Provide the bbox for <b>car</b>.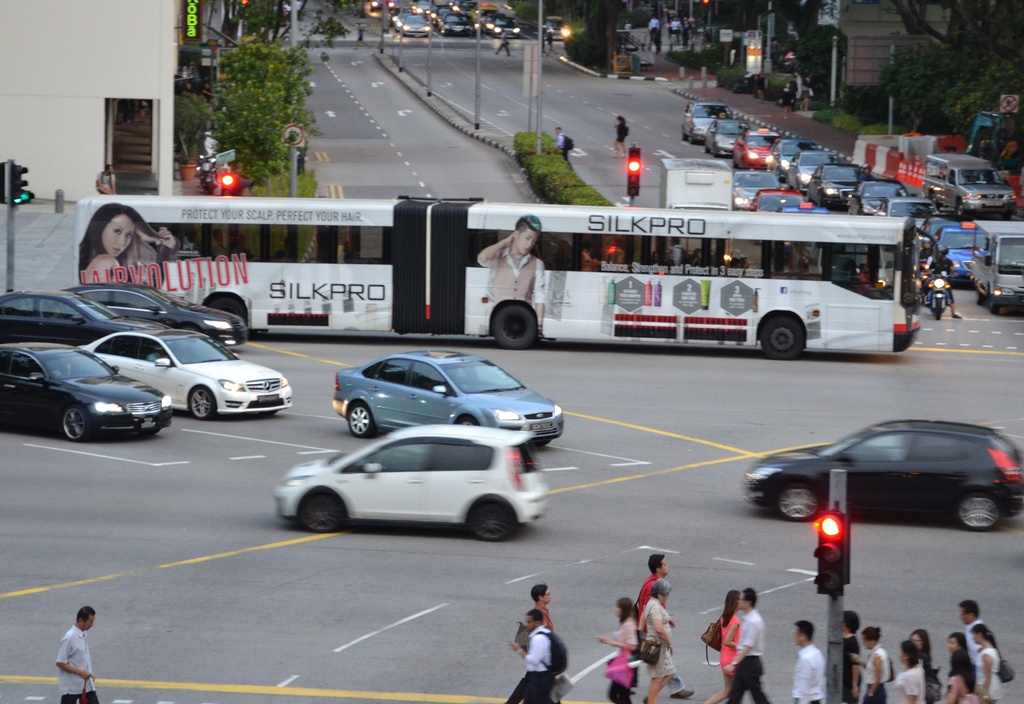
rect(367, 0, 394, 13).
